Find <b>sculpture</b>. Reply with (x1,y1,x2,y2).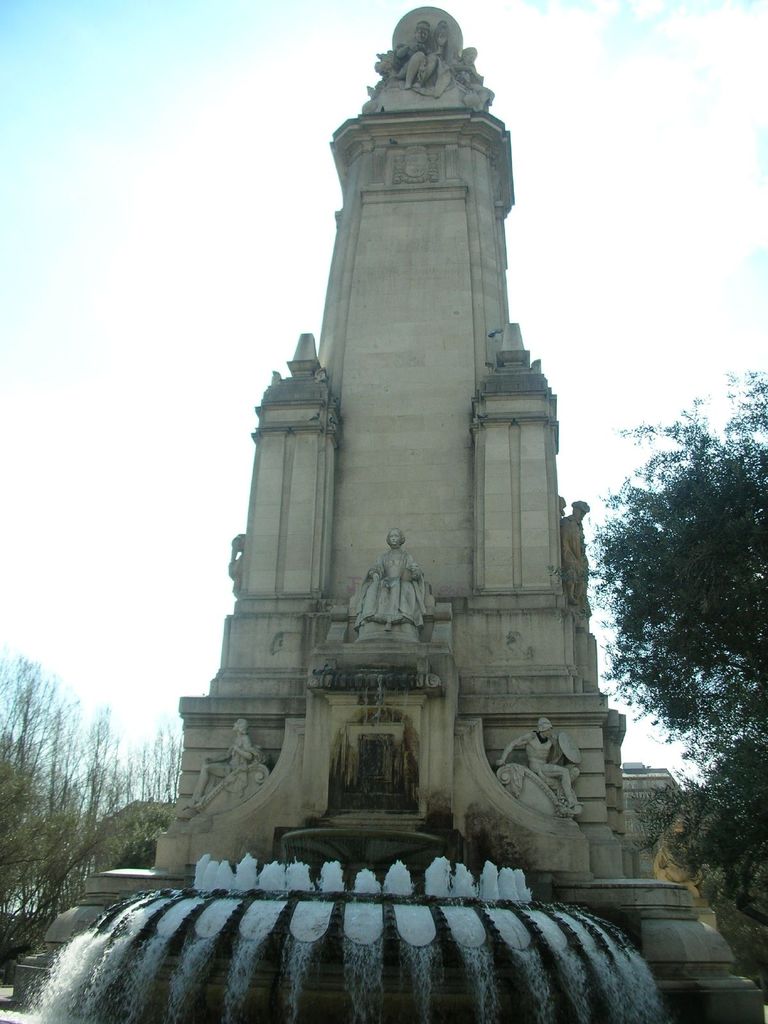
(496,713,582,817).
